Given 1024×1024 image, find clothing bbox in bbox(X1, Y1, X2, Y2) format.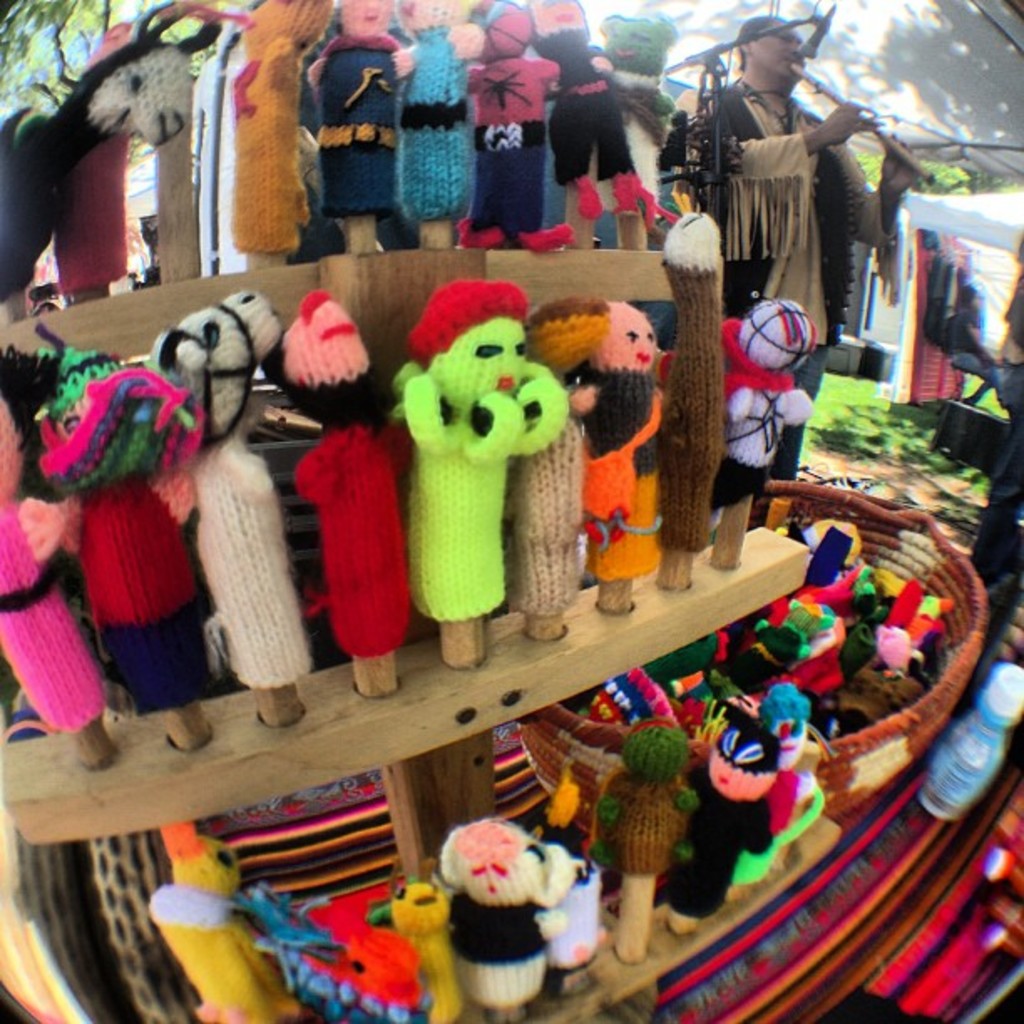
bbox(82, 472, 212, 709).
